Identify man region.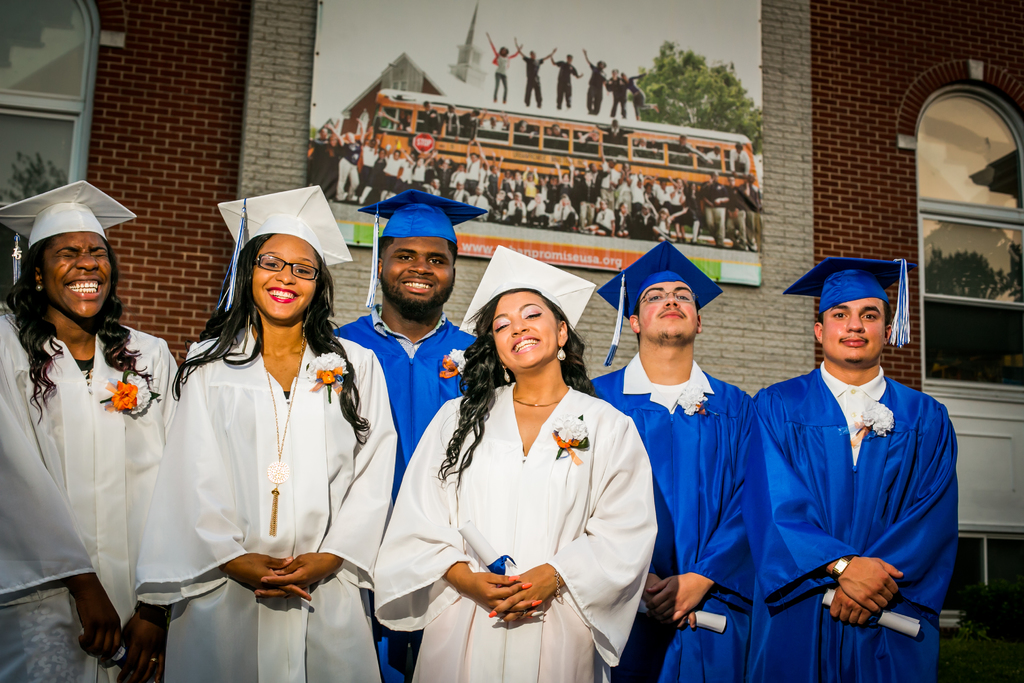
Region: (332, 190, 481, 682).
